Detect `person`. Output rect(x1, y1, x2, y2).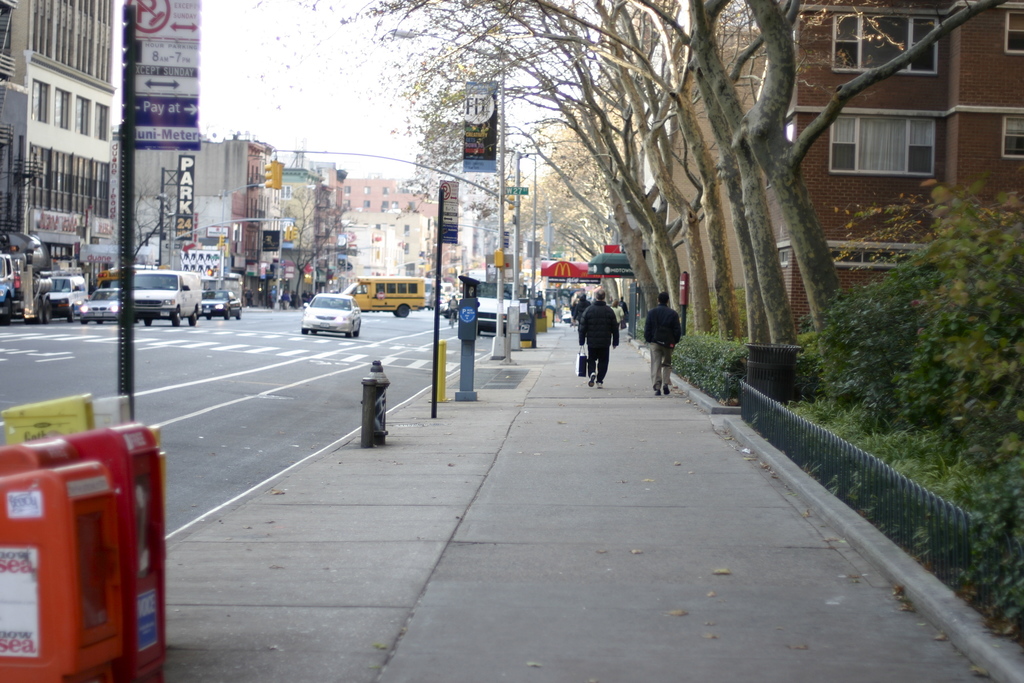
rect(640, 288, 682, 396).
